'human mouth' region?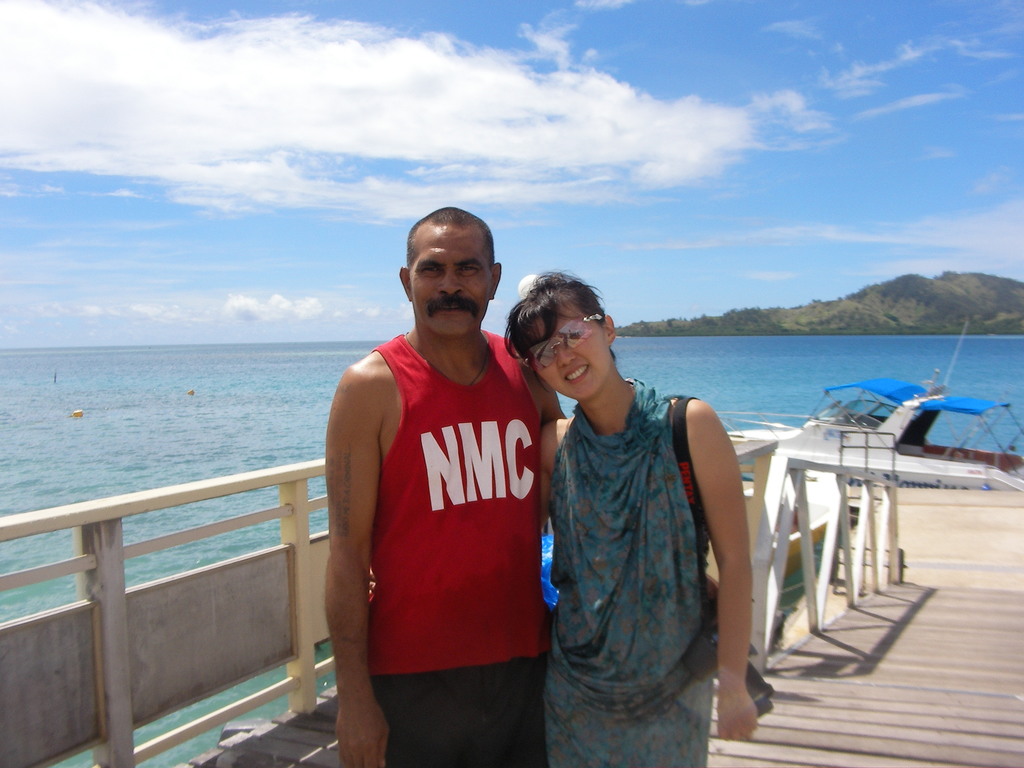
select_region(564, 365, 589, 384)
